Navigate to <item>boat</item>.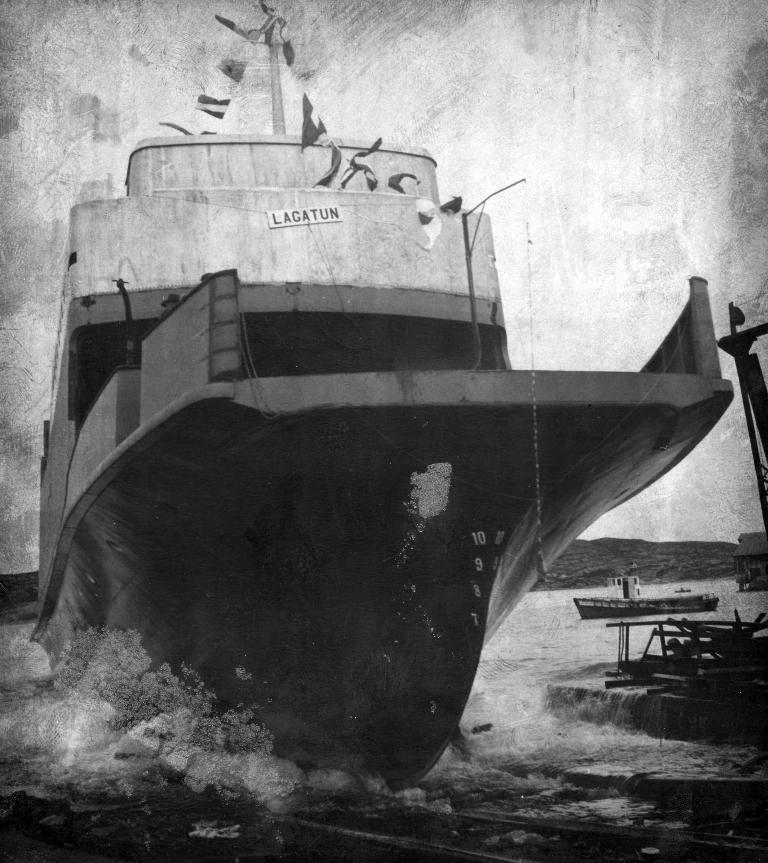
Navigation target: 568:573:715:619.
